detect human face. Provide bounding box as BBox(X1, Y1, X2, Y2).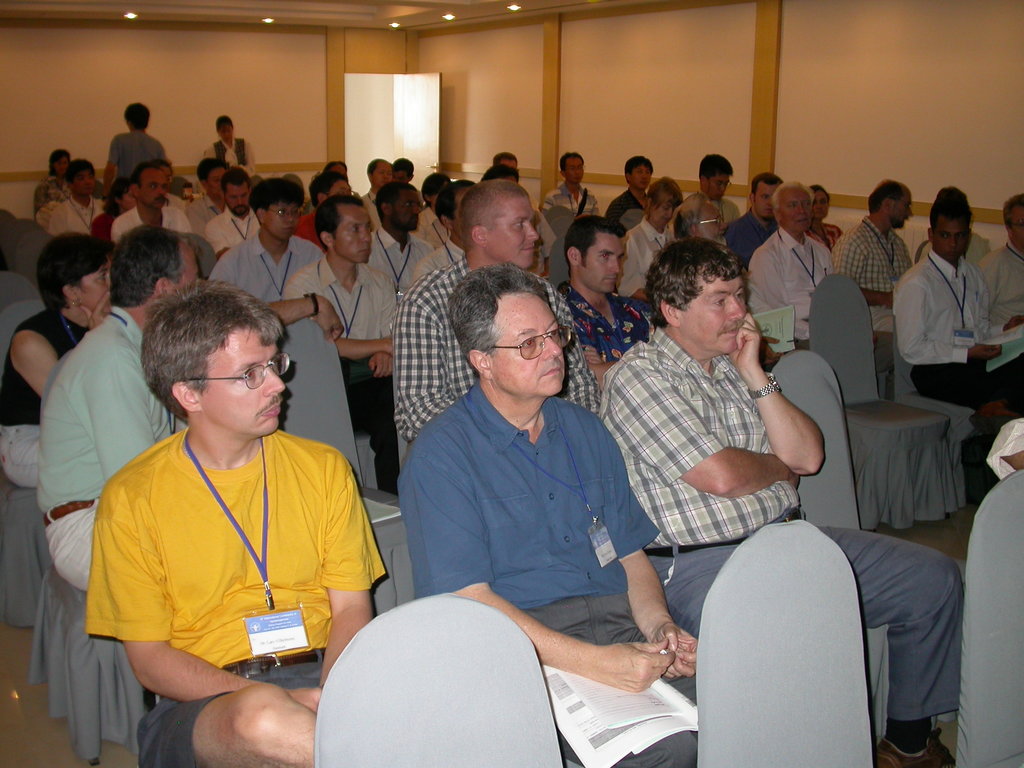
BBox(500, 159, 520, 168).
